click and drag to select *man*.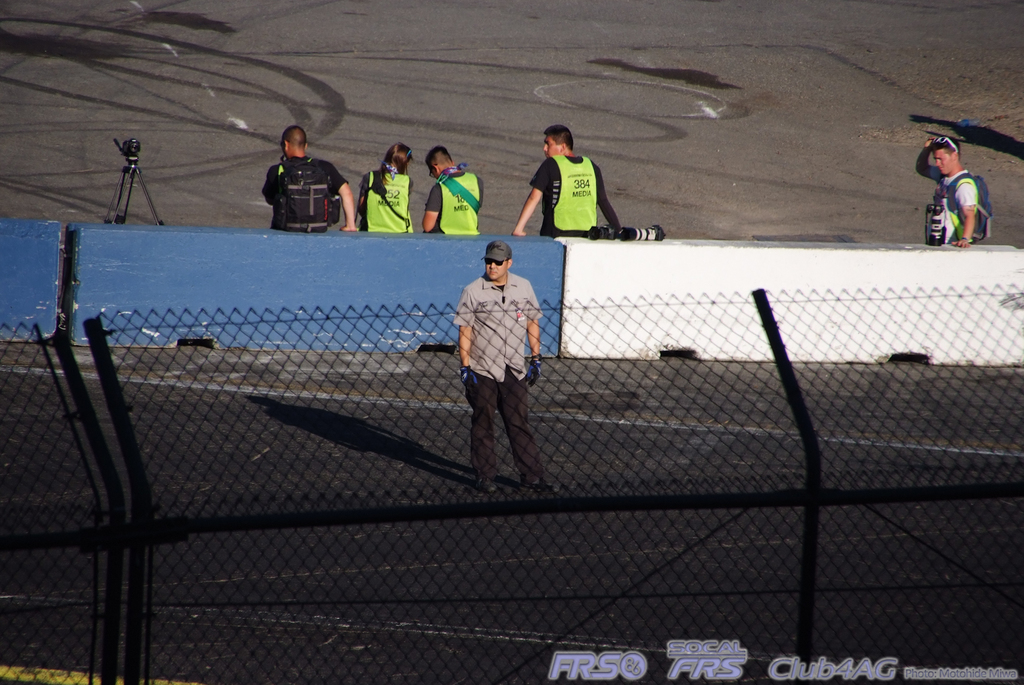
Selection: <bbox>260, 125, 362, 232</bbox>.
